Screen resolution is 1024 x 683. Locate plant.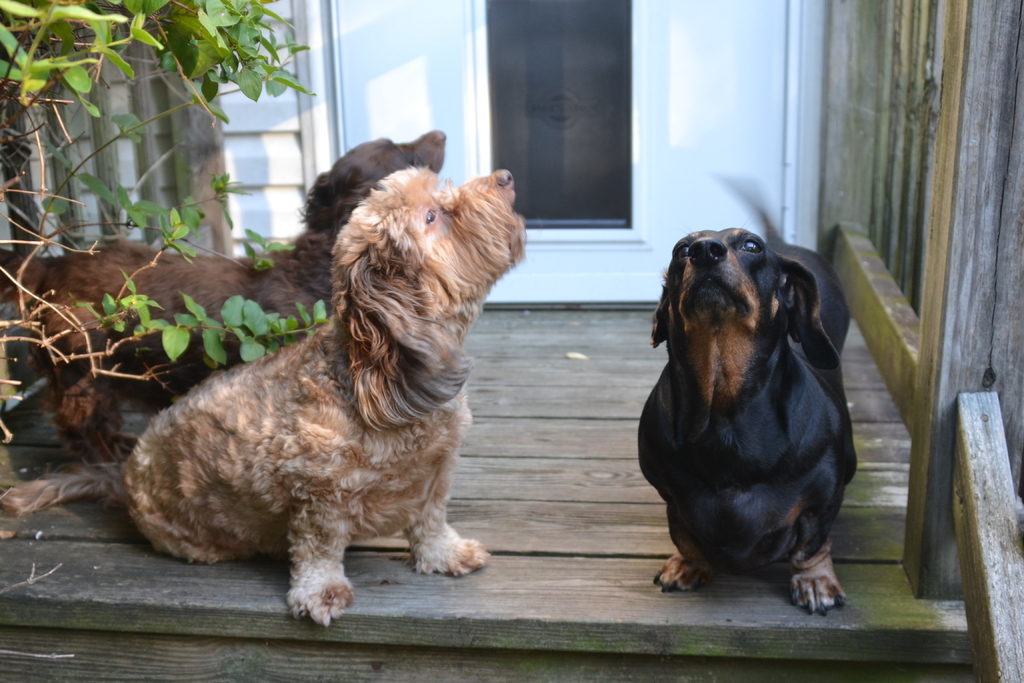
(0,0,336,453).
